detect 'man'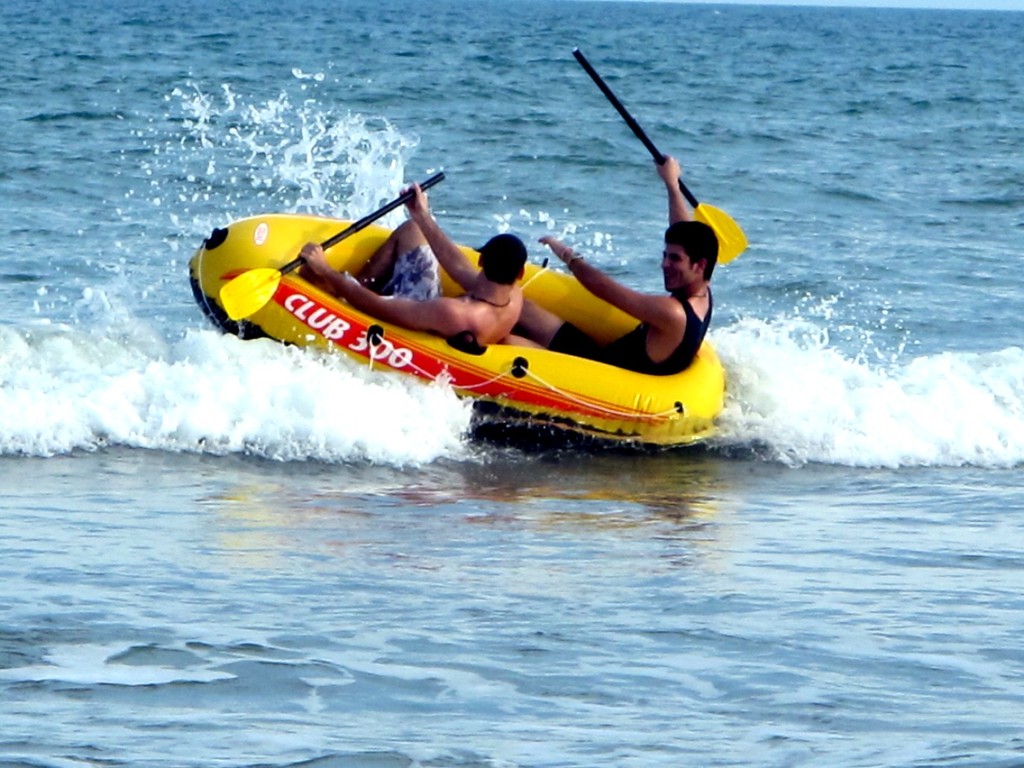
(499,147,723,373)
